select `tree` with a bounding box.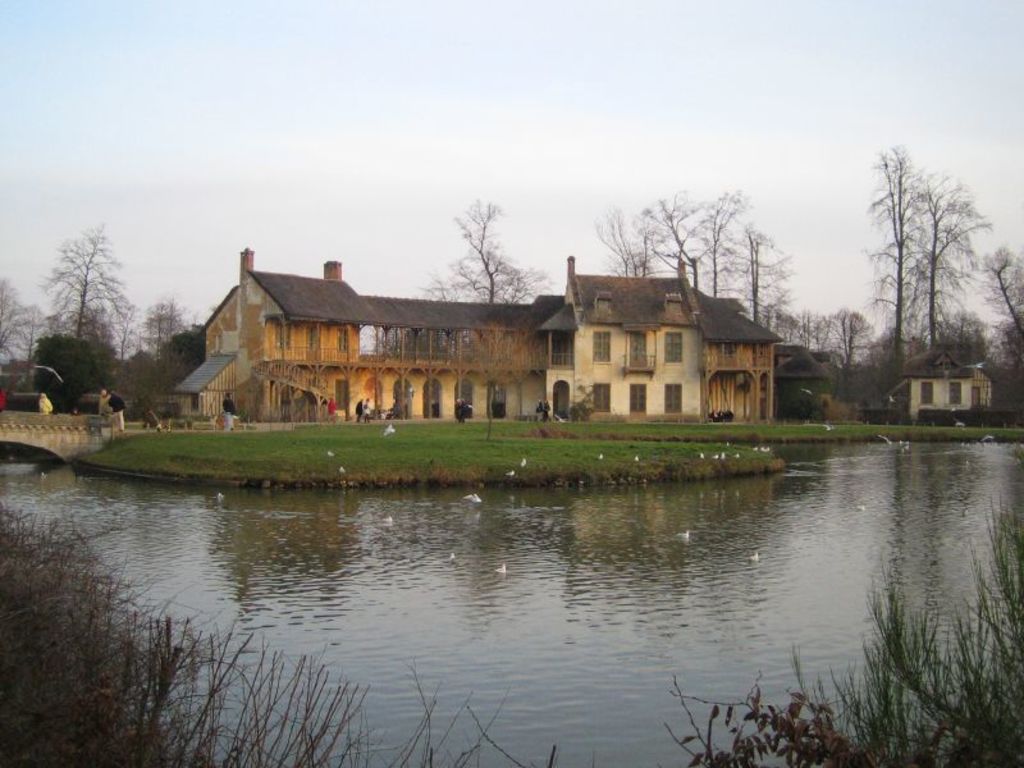
bbox=[724, 220, 794, 317].
